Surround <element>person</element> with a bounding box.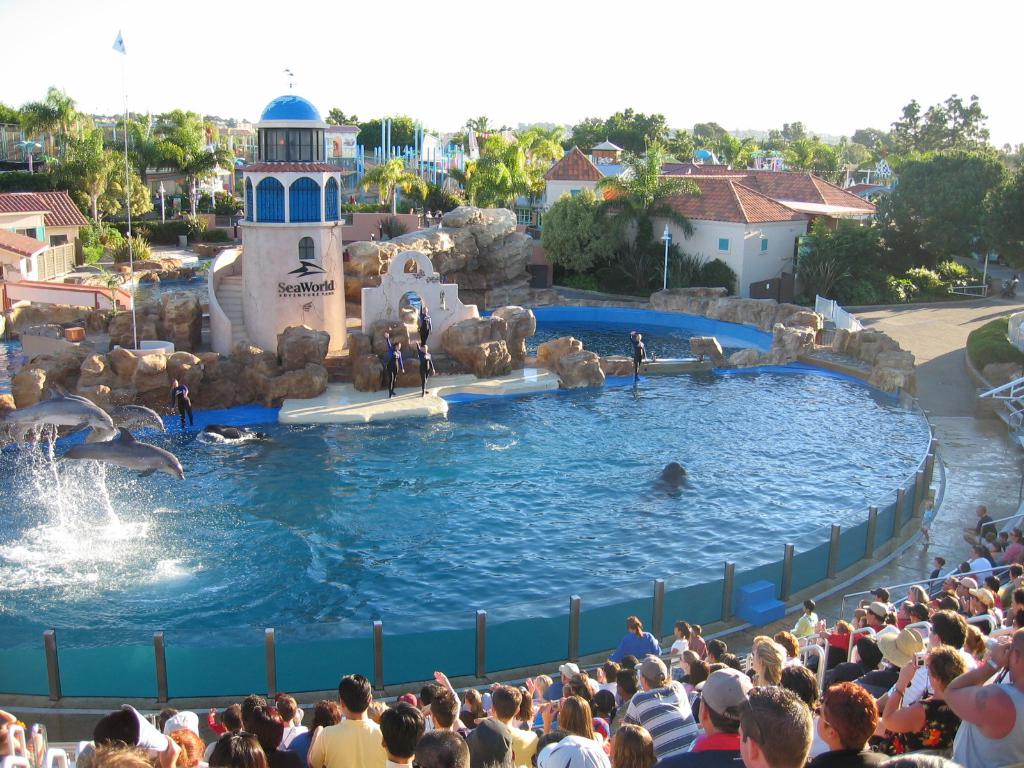
[left=388, top=330, right=406, bottom=395].
